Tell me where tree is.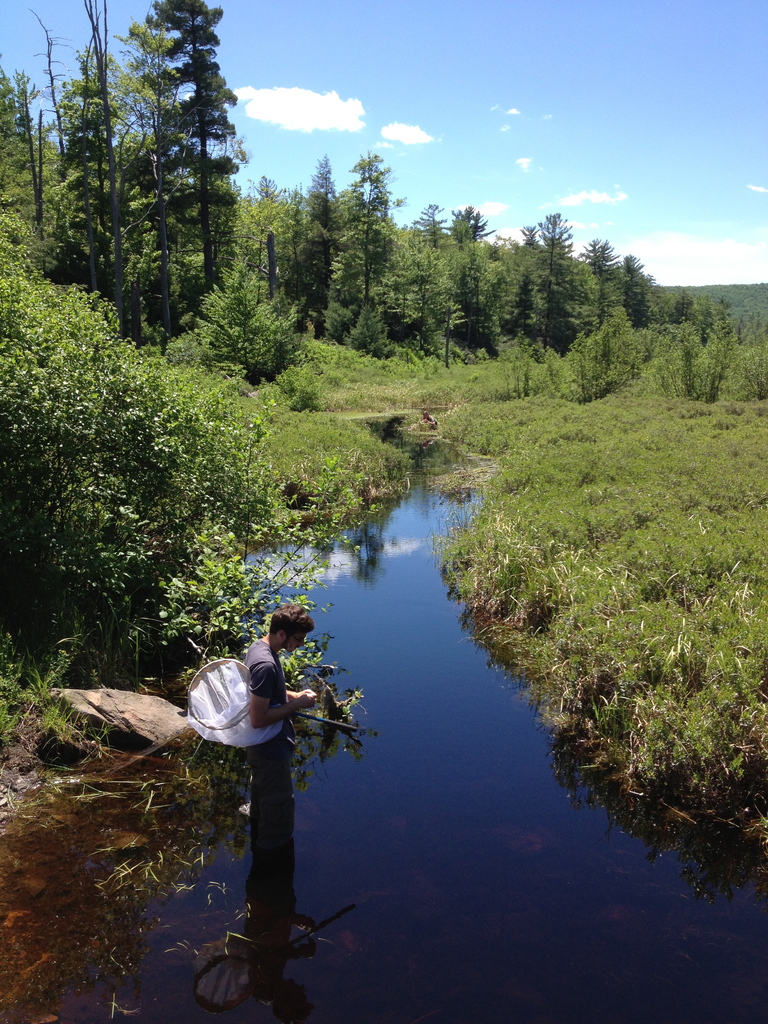
tree is at {"left": 418, "top": 195, "right": 462, "bottom": 372}.
